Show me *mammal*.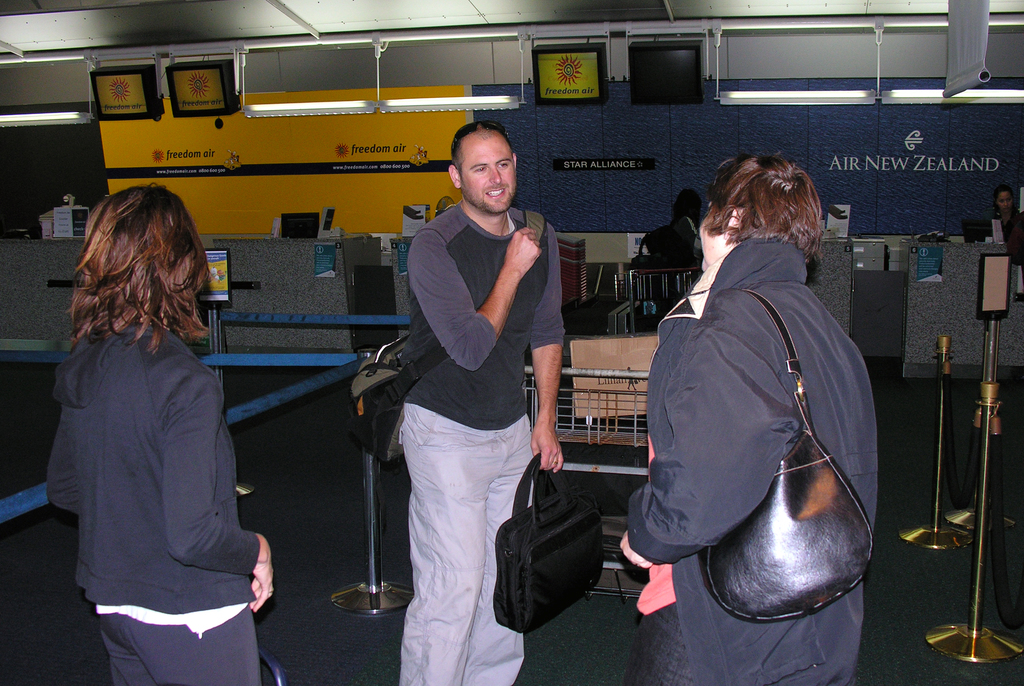
*mammal* is here: pyautogui.locateOnScreen(998, 187, 1023, 260).
